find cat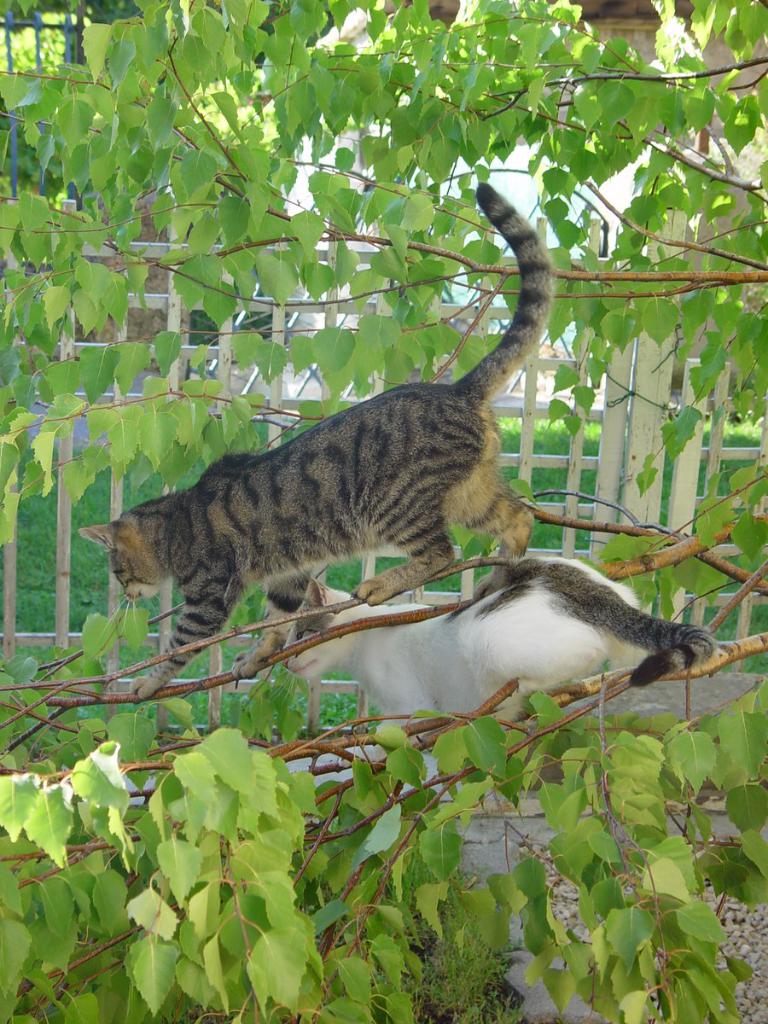
detection(84, 177, 561, 704)
